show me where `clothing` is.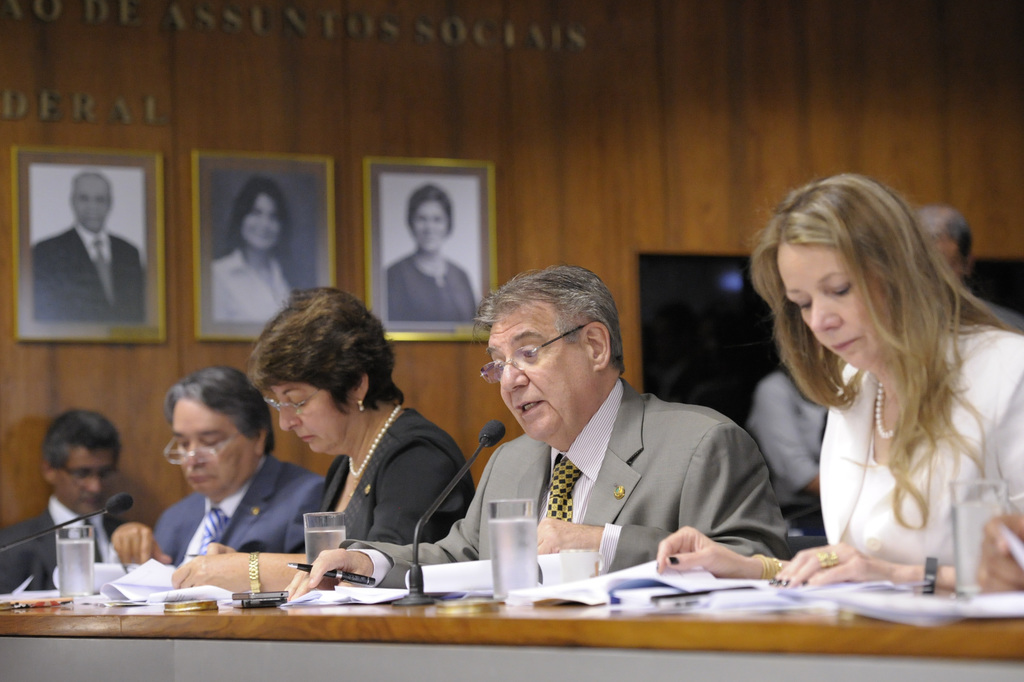
`clothing` is at [left=155, top=457, right=323, bottom=567].
